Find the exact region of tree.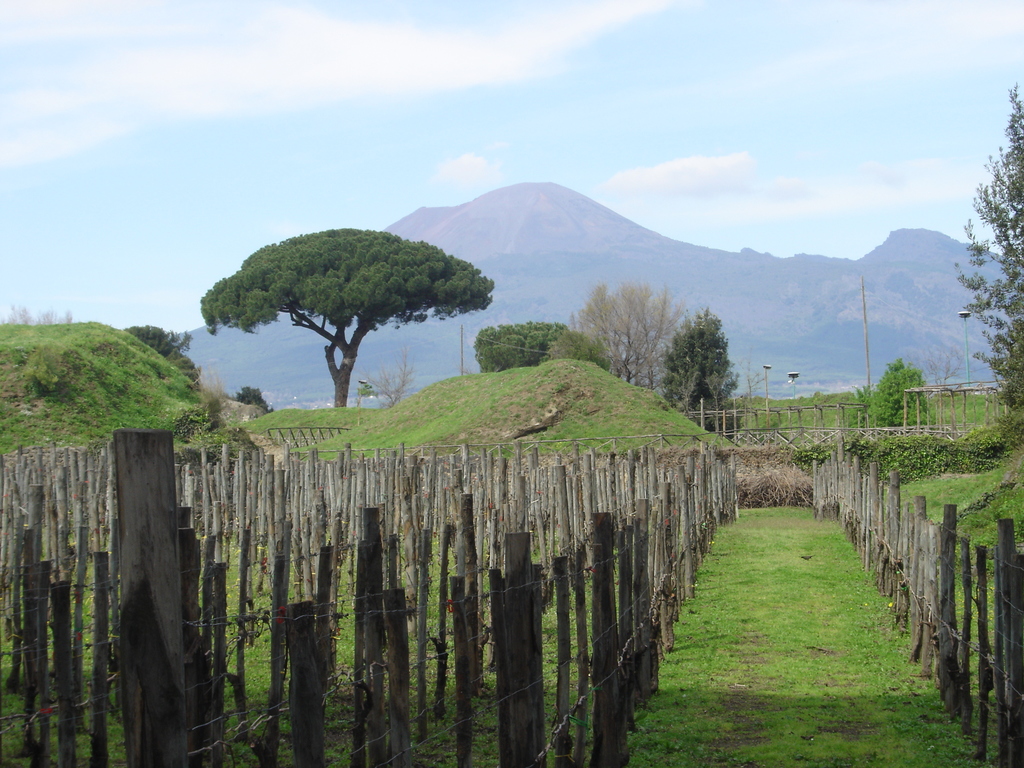
Exact region: x1=206 y1=205 x2=491 y2=415.
